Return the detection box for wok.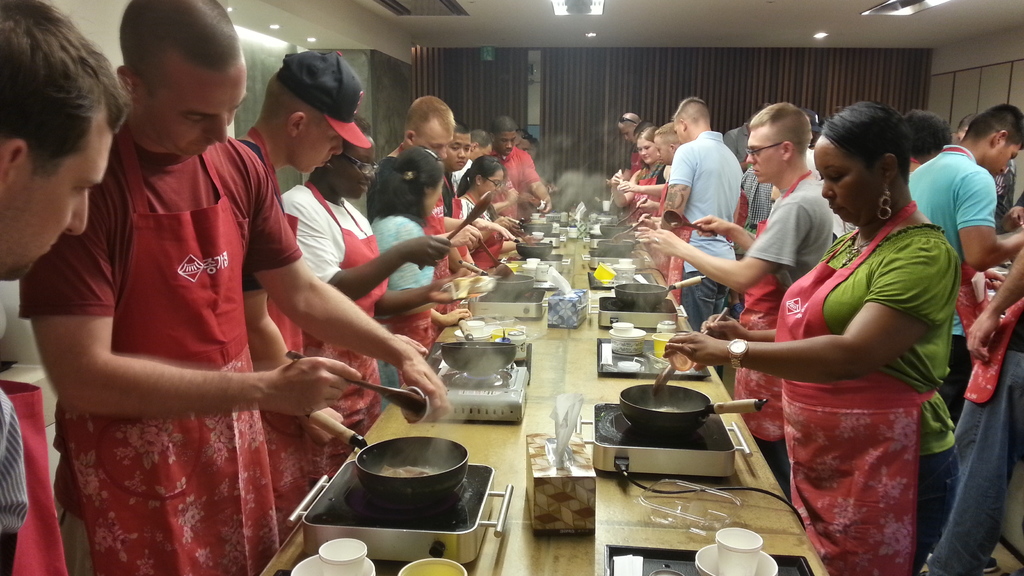
591,236,658,254.
